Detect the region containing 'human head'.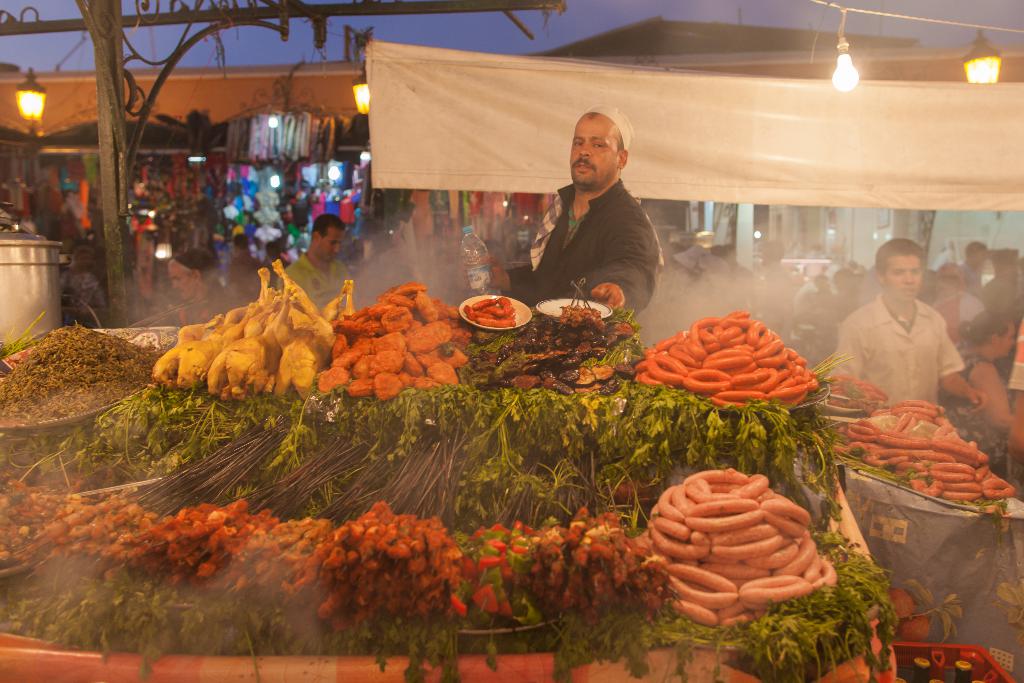
x1=230, y1=232, x2=252, y2=253.
